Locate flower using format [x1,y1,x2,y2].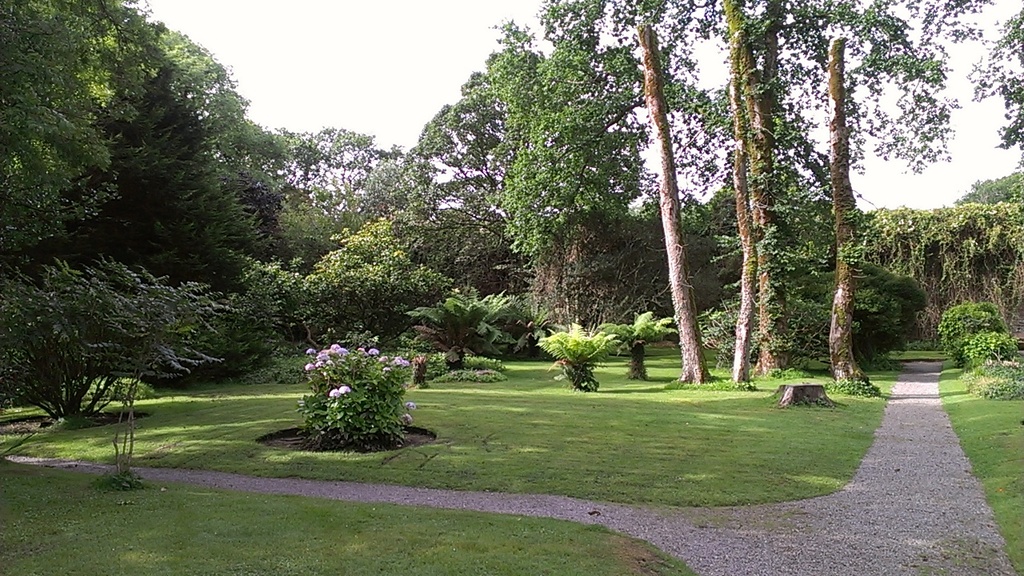
[356,345,362,357].
